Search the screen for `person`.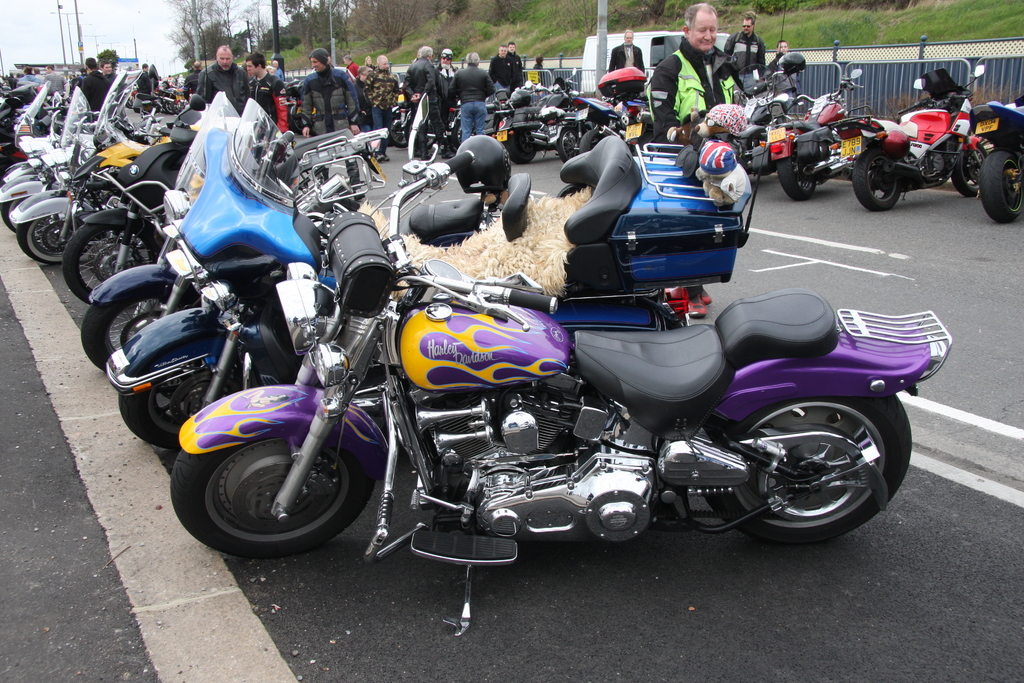
Found at 363/53/380/72.
